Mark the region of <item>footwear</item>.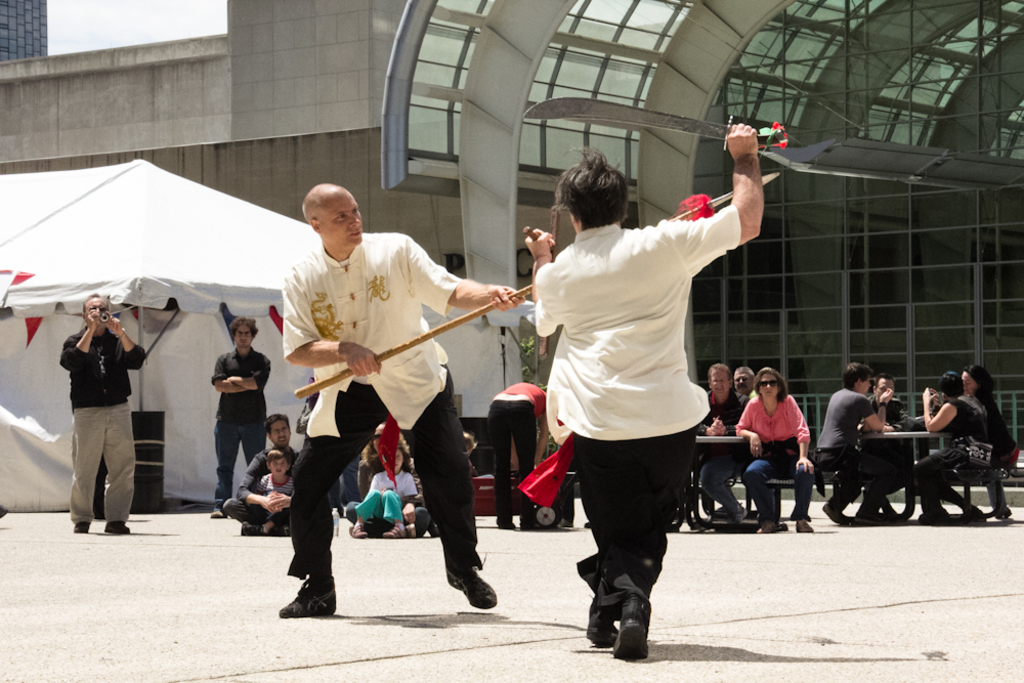
Region: [x1=727, y1=504, x2=742, y2=529].
